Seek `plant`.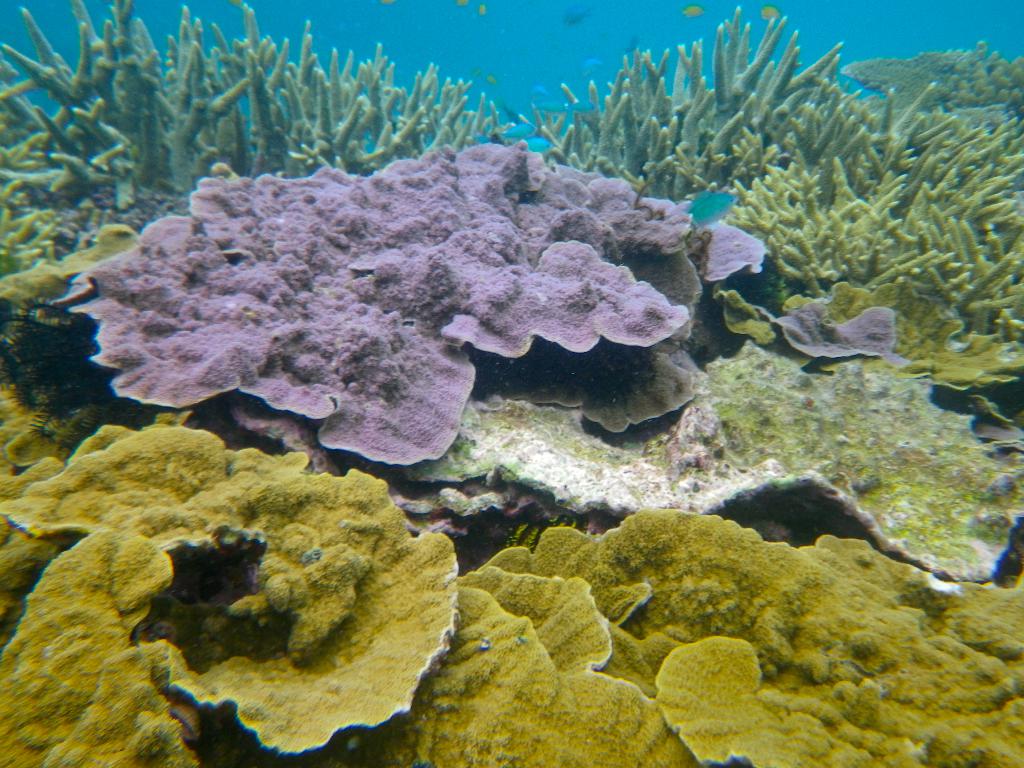
region(481, 35, 992, 305).
